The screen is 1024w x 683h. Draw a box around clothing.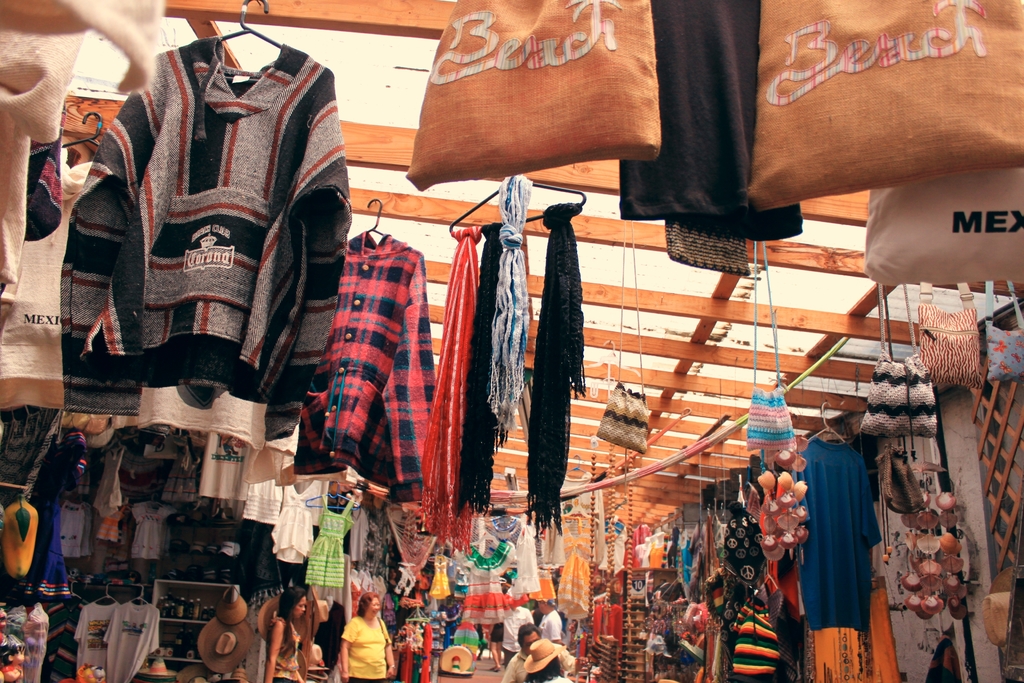
l=417, t=222, r=473, b=549.
